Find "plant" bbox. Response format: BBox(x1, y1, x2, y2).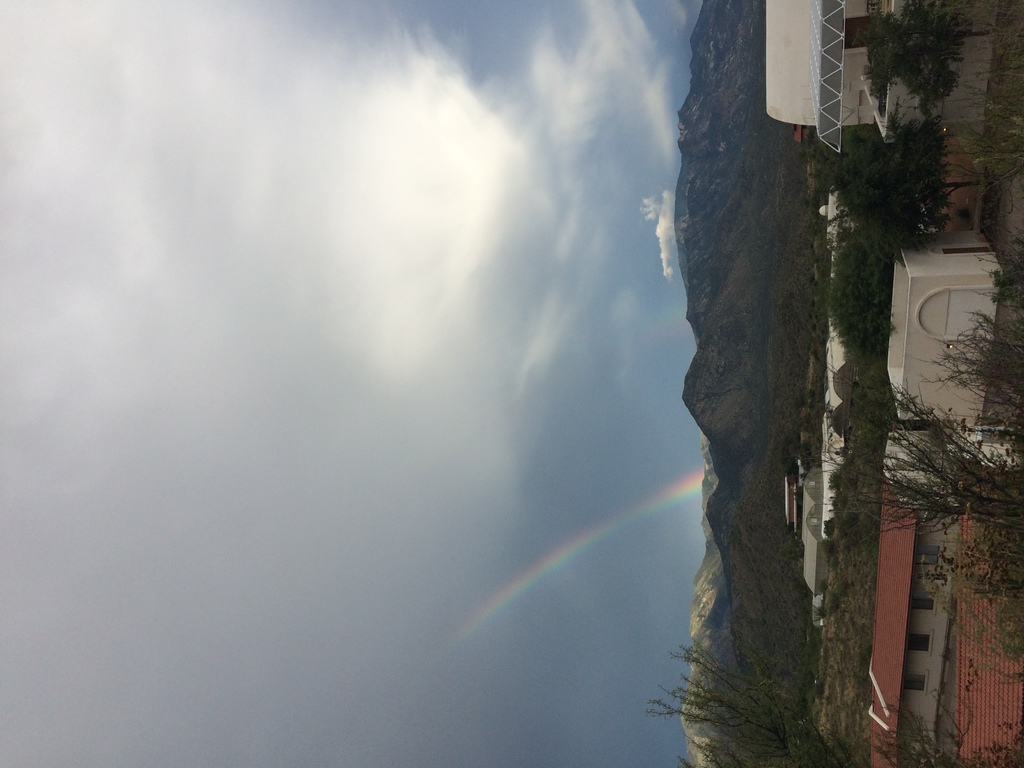
BBox(832, 380, 1023, 544).
